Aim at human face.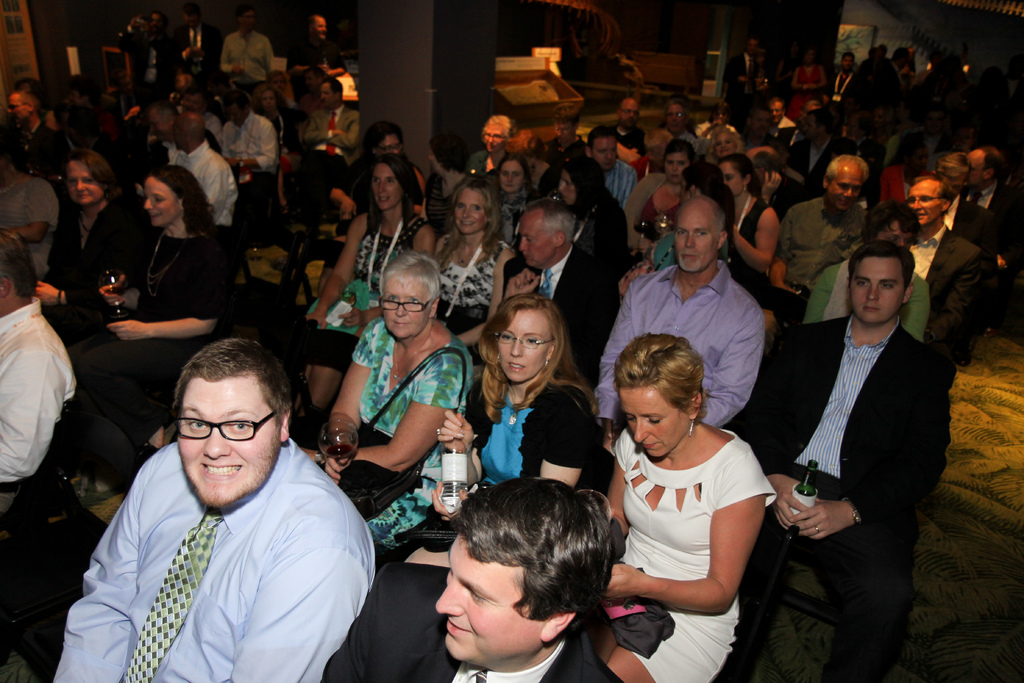
Aimed at box=[521, 215, 557, 268].
